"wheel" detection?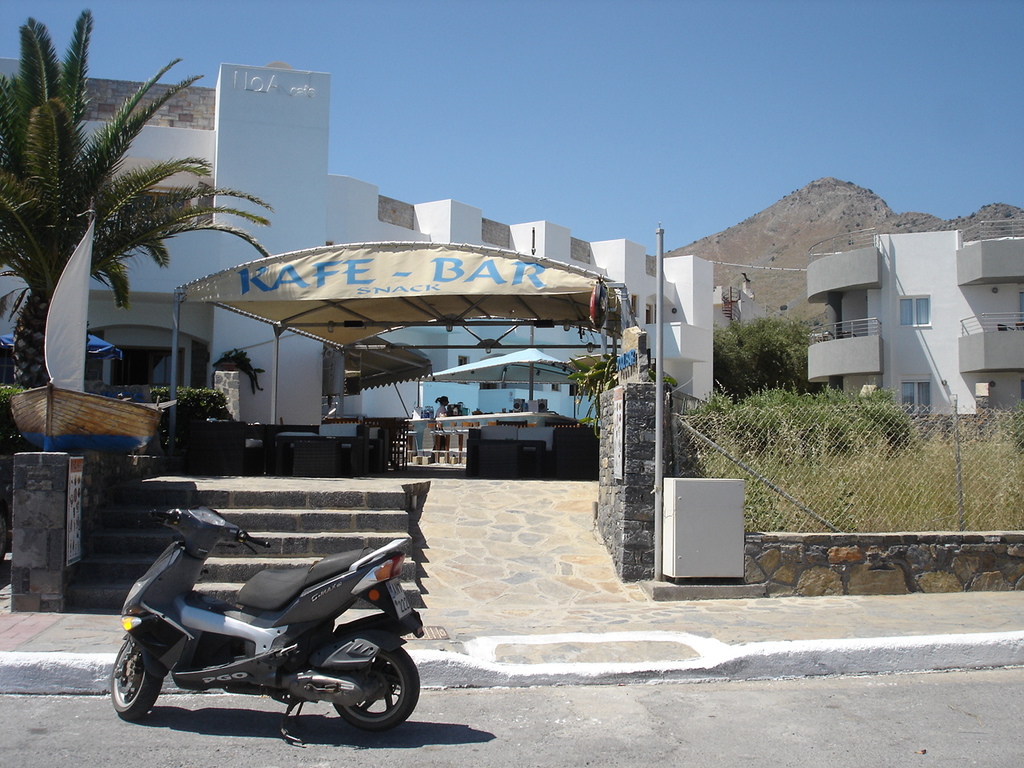
(x1=109, y1=634, x2=162, y2=721)
